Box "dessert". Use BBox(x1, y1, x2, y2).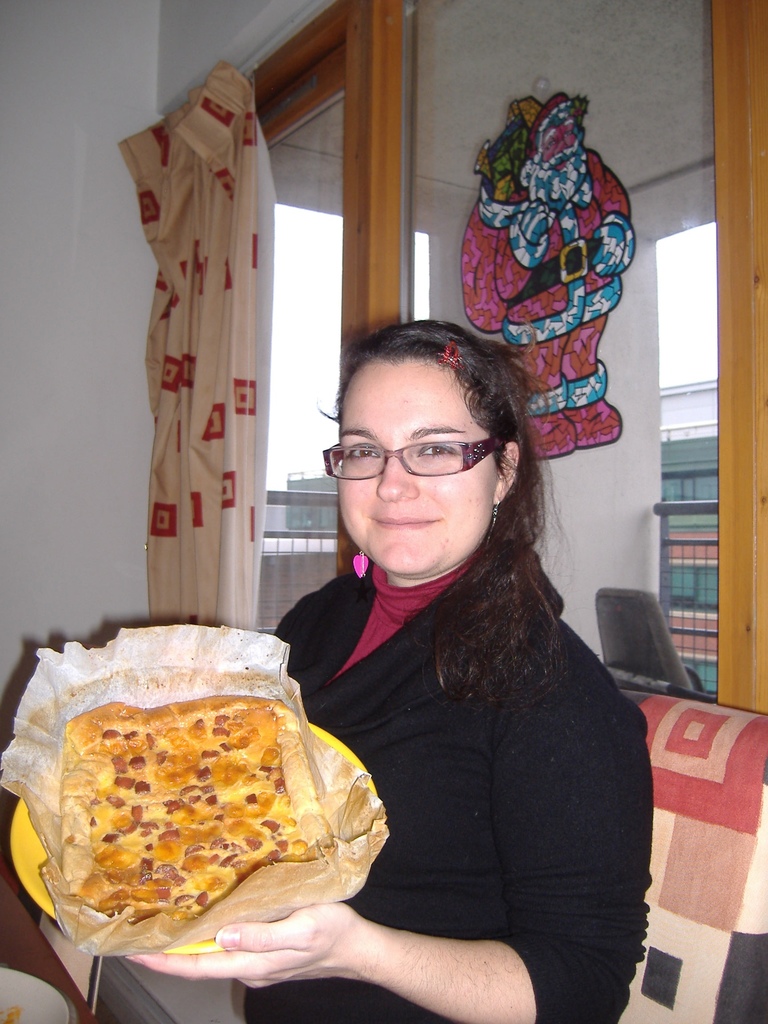
BBox(169, 785, 339, 881).
